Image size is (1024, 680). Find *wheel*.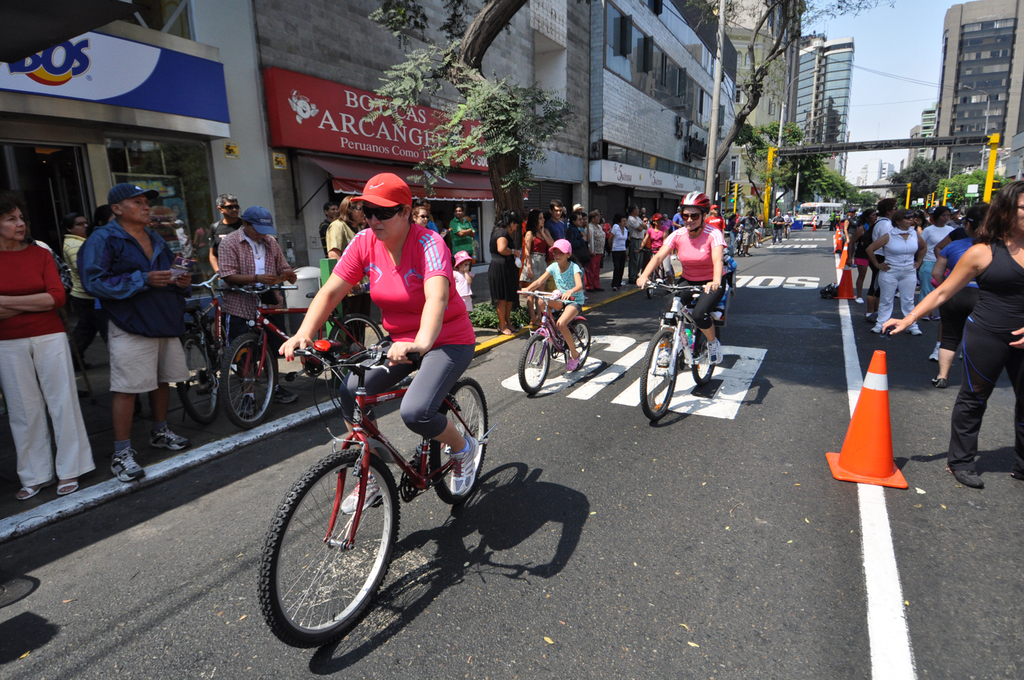
select_region(513, 329, 551, 392).
